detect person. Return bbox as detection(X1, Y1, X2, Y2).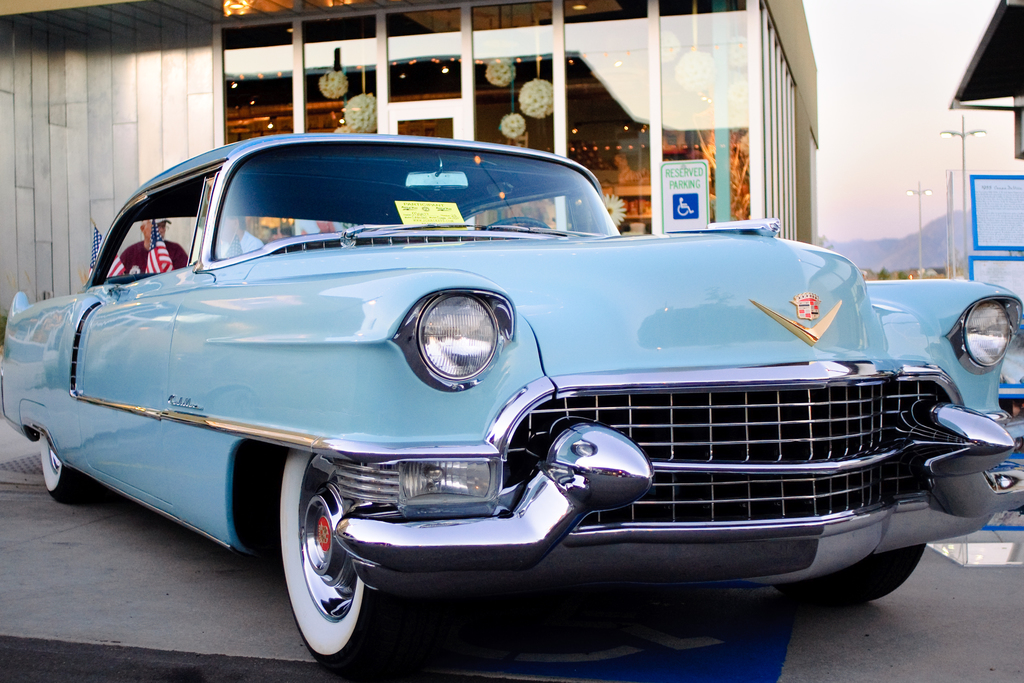
detection(217, 214, 263, 254).
